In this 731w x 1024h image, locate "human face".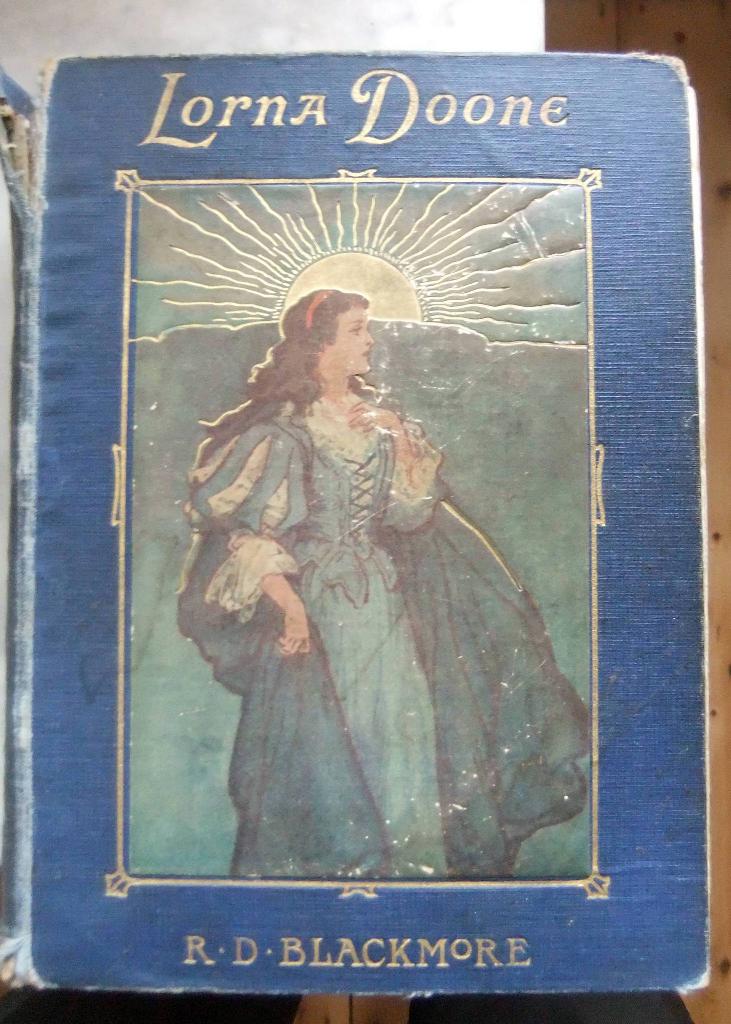
Bounding box: (323, 302, 369, 372).
